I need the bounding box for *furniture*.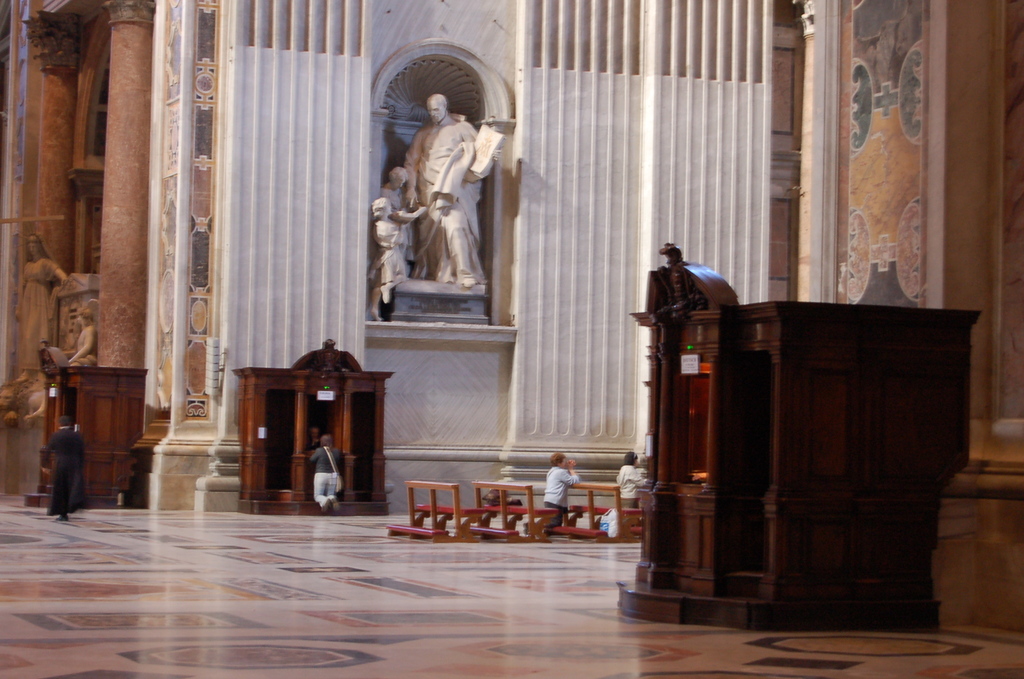
Here it is: (388,478,492,541).
